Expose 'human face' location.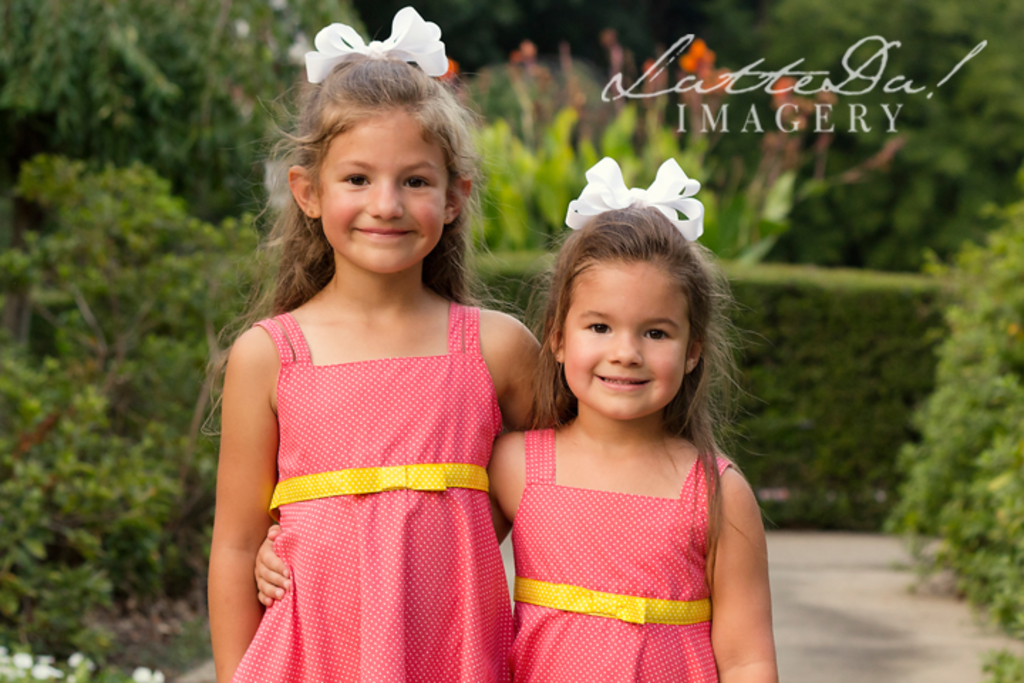
Exposed at (left=320, top=108, right=451, bottom=277).
